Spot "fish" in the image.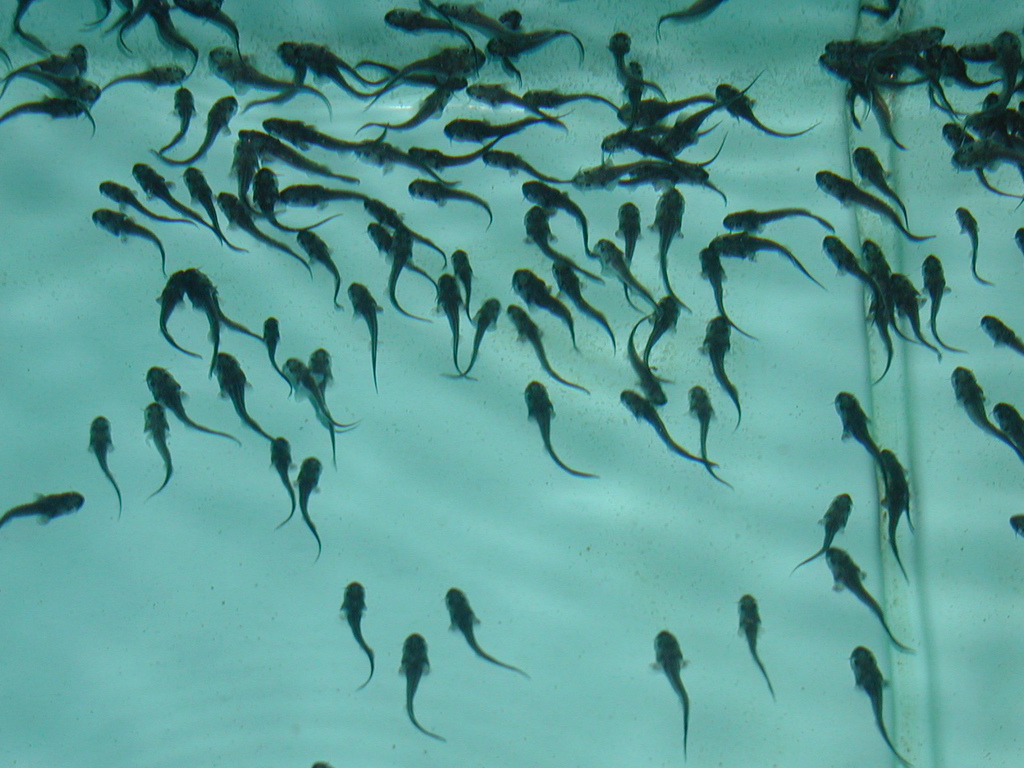
"fish" found at <bbox>652, 632, 687, 759</bbox>.
